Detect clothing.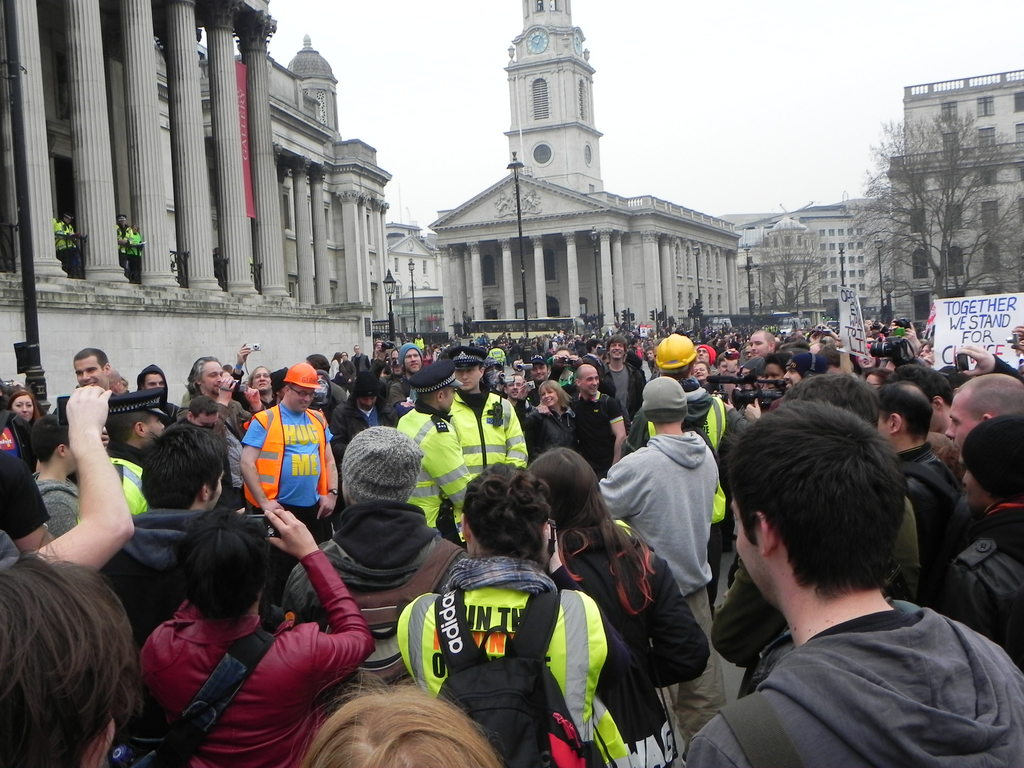
Detected at box=[90, 508, 298, 633].
